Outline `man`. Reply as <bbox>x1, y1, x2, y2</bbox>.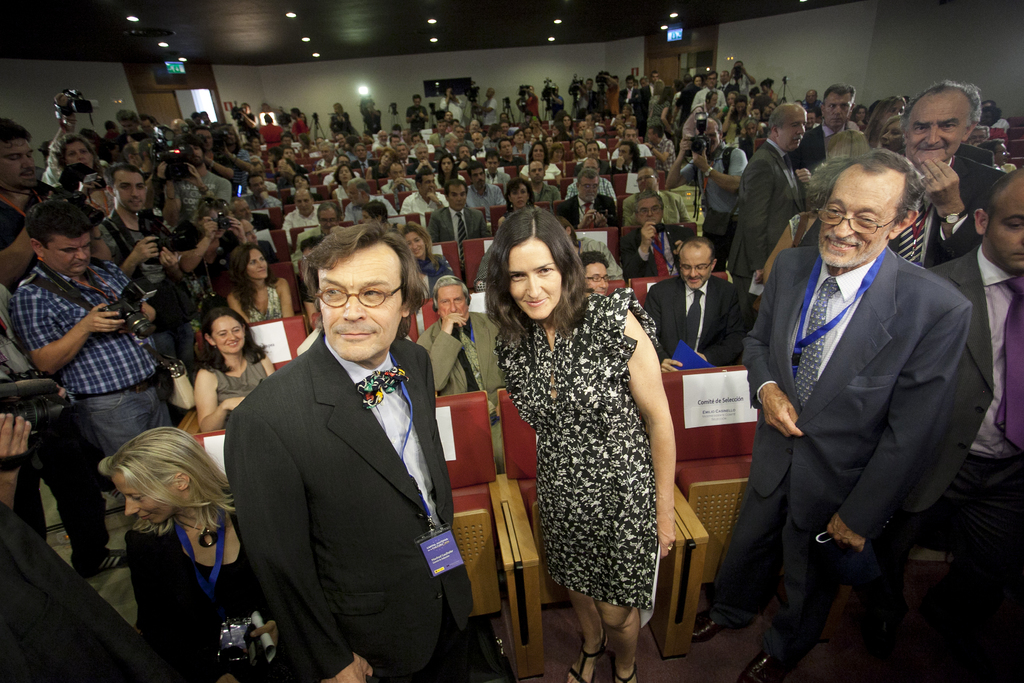
<bbox>401, 170, 449, 217</bbox>.
